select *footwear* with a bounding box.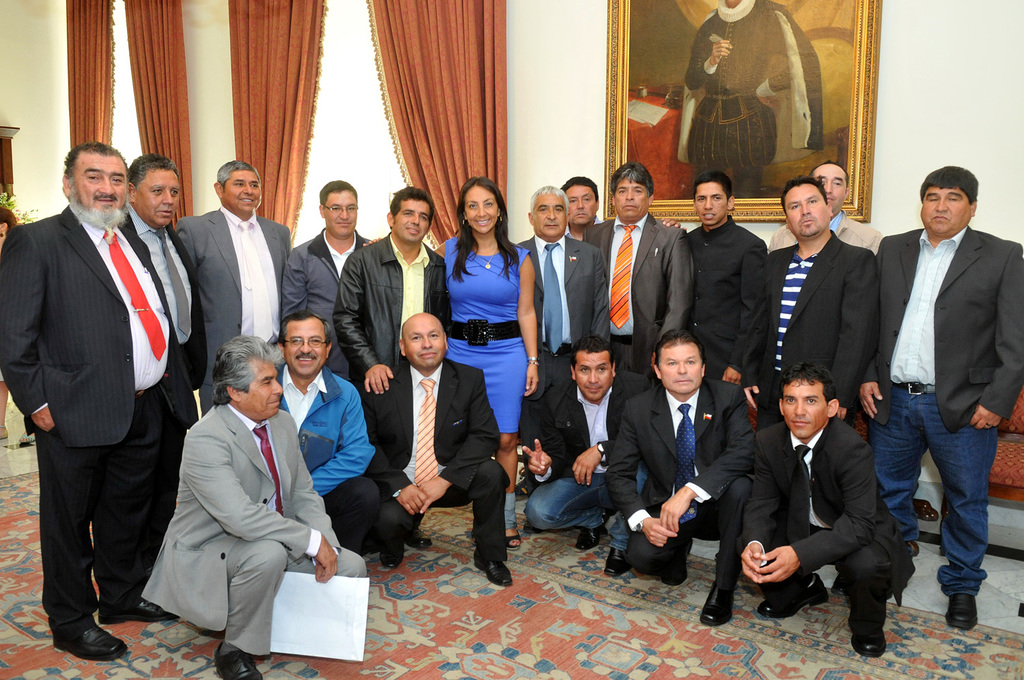
Rect(380, 524, 407, 573).
